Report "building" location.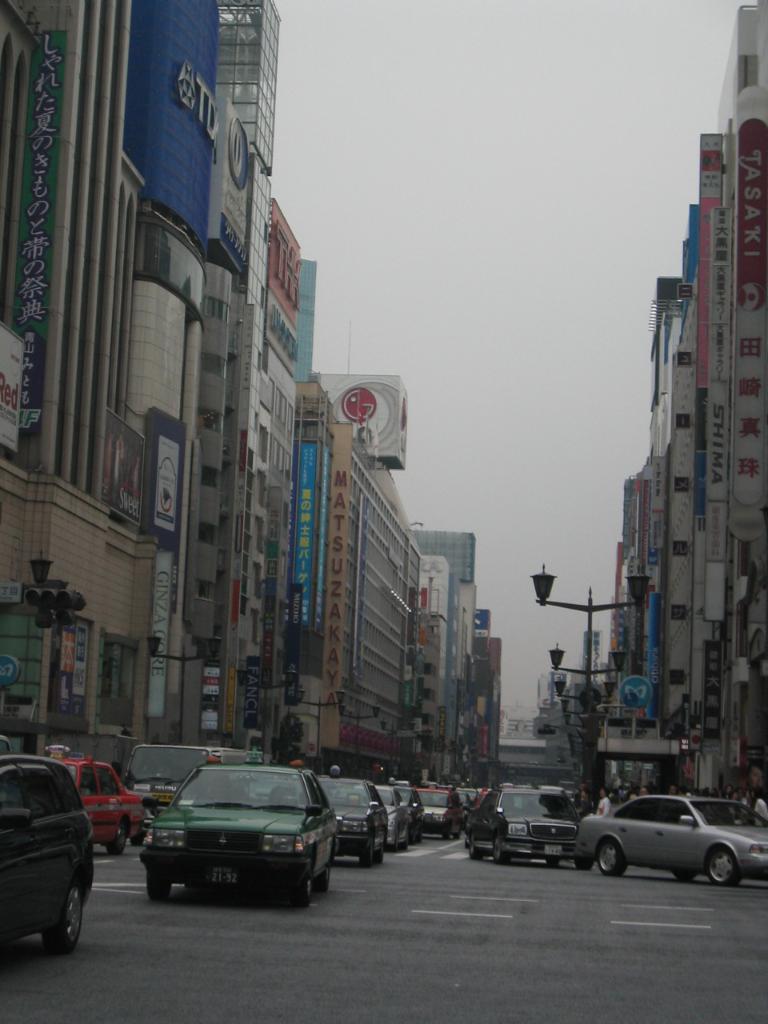
Report: 0, 0, 502, 782.
